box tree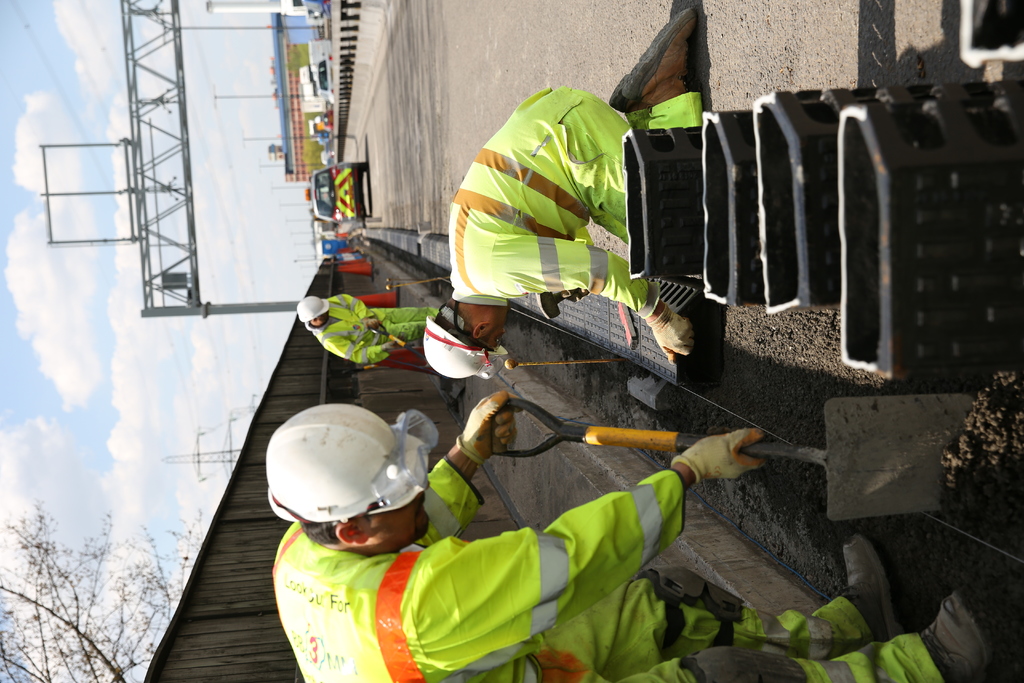
0,491,206,682
